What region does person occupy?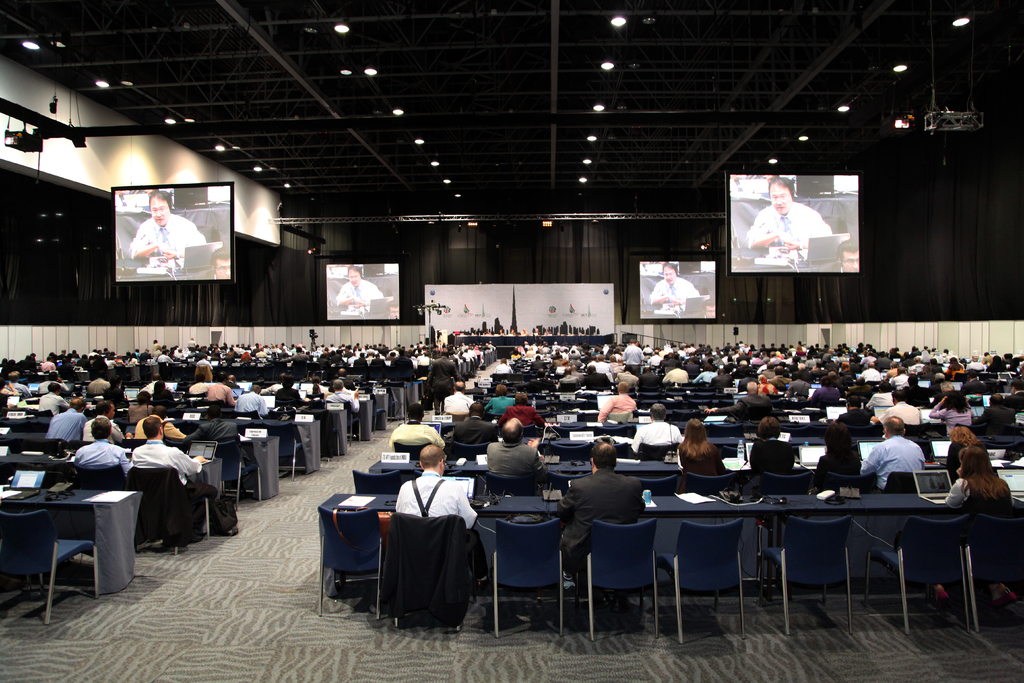
bbox=(891, 368, 907, 394).
